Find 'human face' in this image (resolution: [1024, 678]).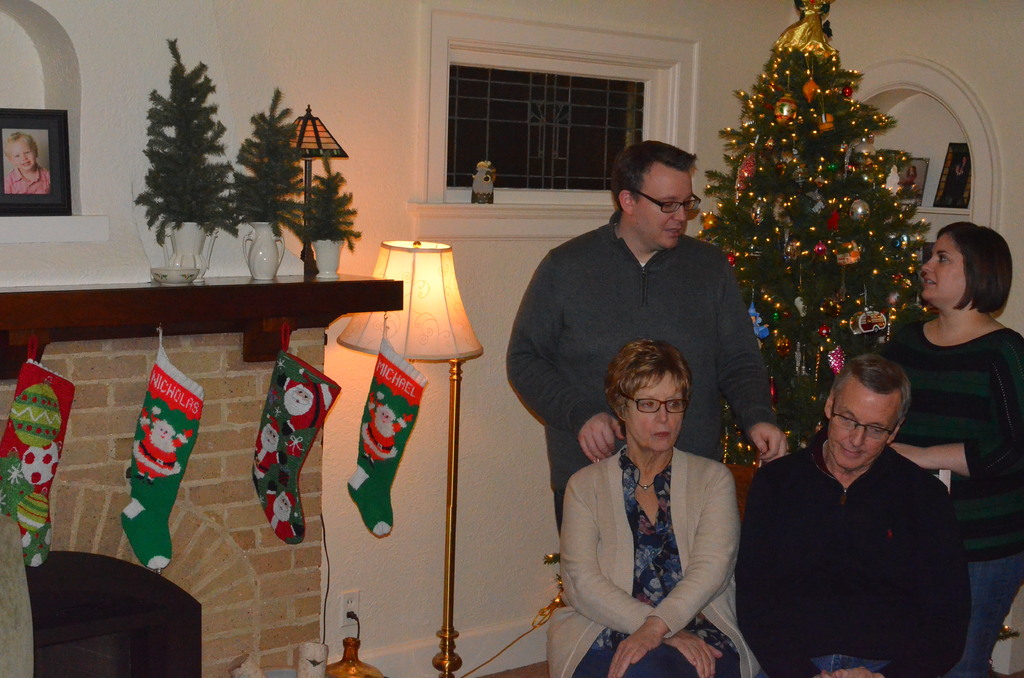
641:165:703:245.
